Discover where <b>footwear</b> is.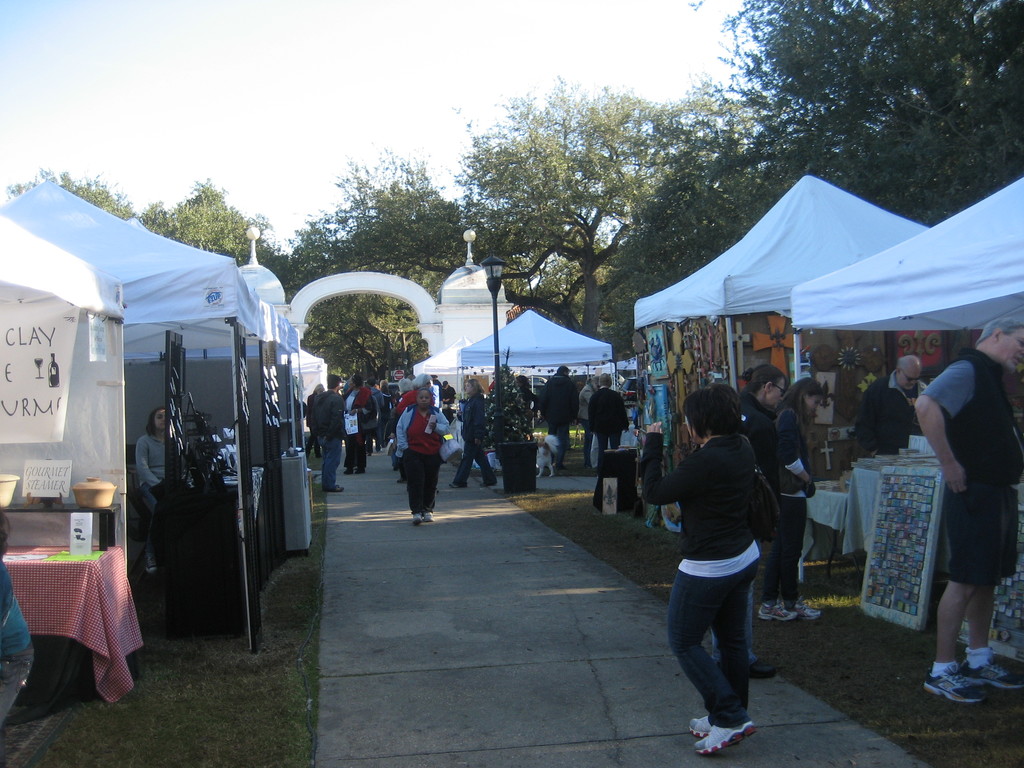
Discovered at l=451, t=477, r=463, b=486.
